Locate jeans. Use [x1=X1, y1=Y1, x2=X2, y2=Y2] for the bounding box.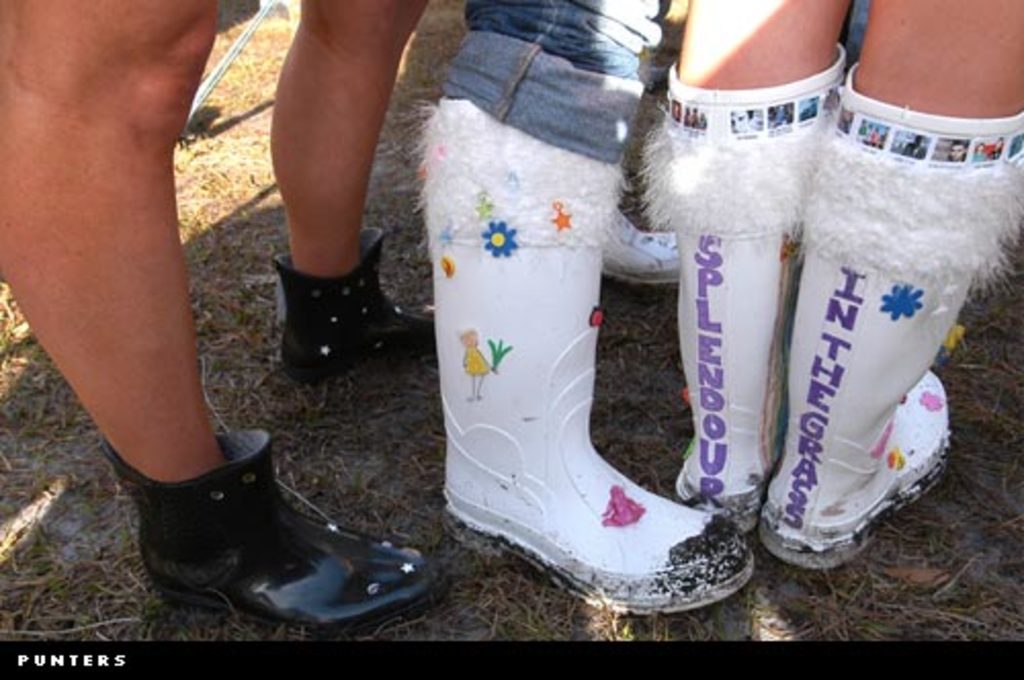
[x1=442, y1=0, x2=670, y2=158].
